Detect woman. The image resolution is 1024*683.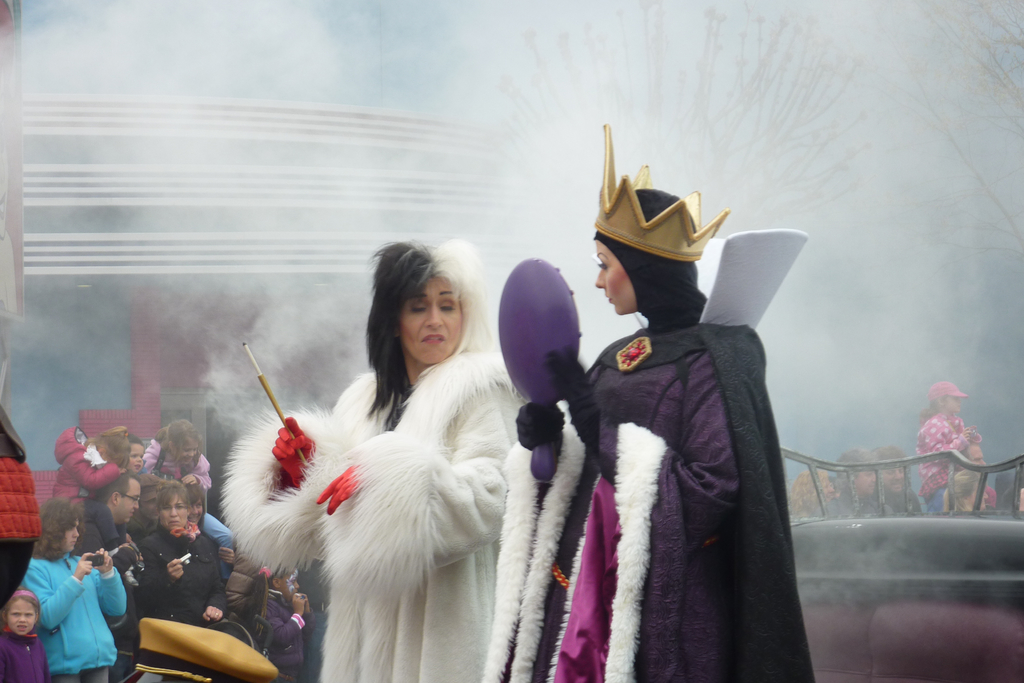
(214,227,531,682).
